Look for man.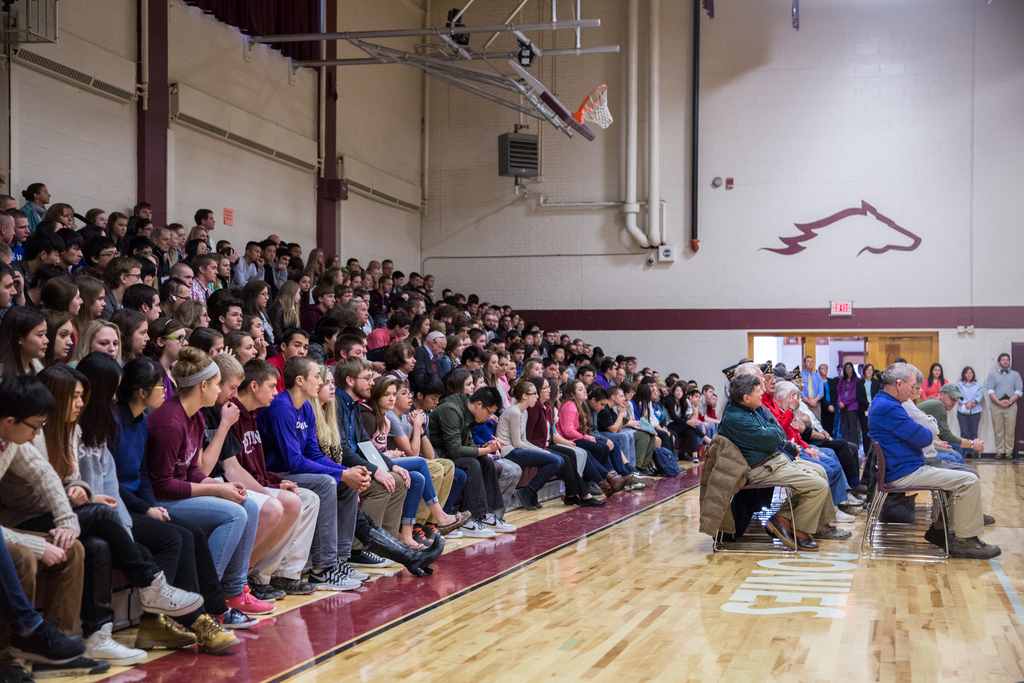
Found: [x1=303, y1=285, x2=333, y2=321].
